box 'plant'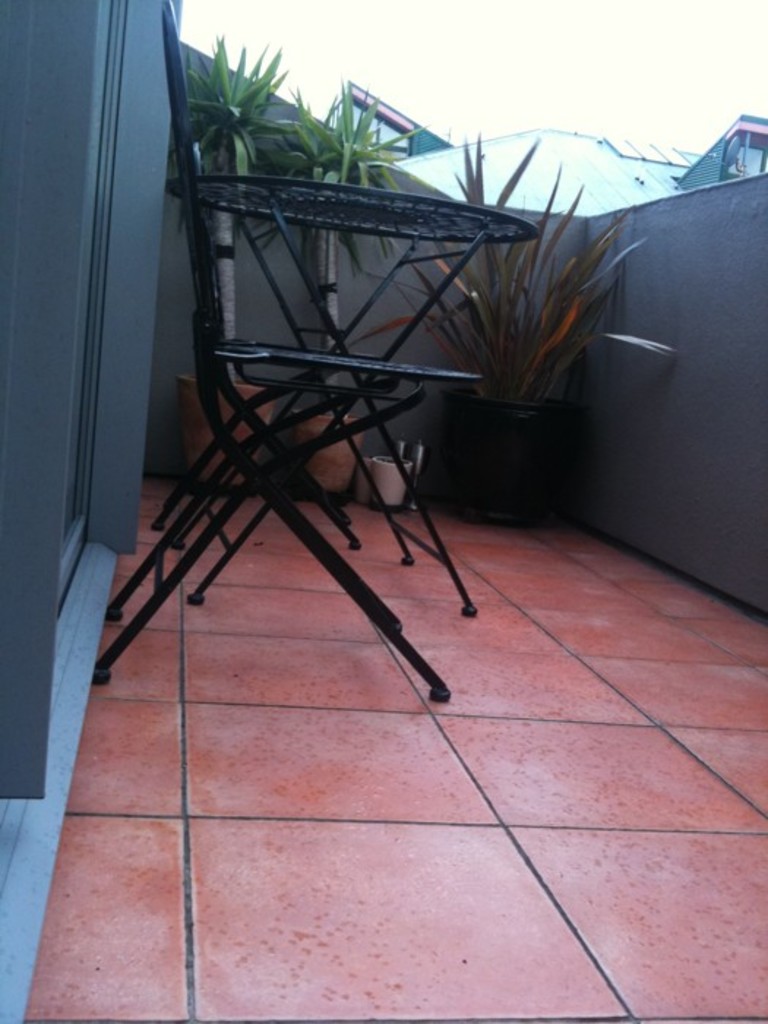
[left=262, top=67, right=424, bottom=281]
